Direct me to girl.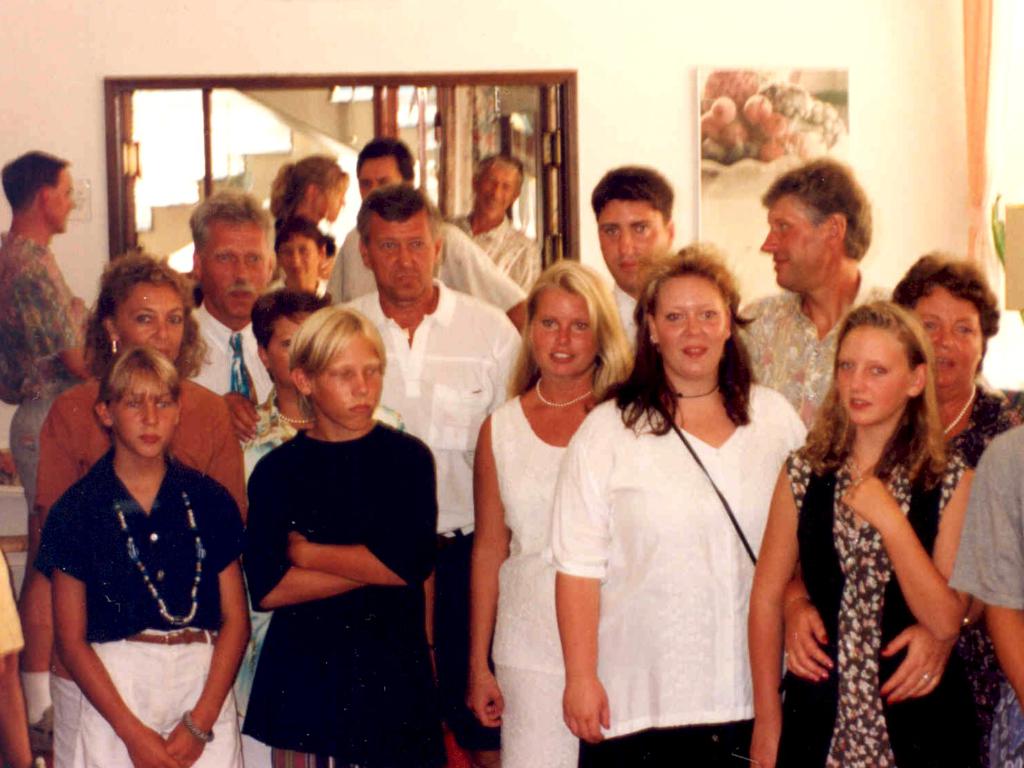
Direction: l=549, t=253, r=790, b=767.
